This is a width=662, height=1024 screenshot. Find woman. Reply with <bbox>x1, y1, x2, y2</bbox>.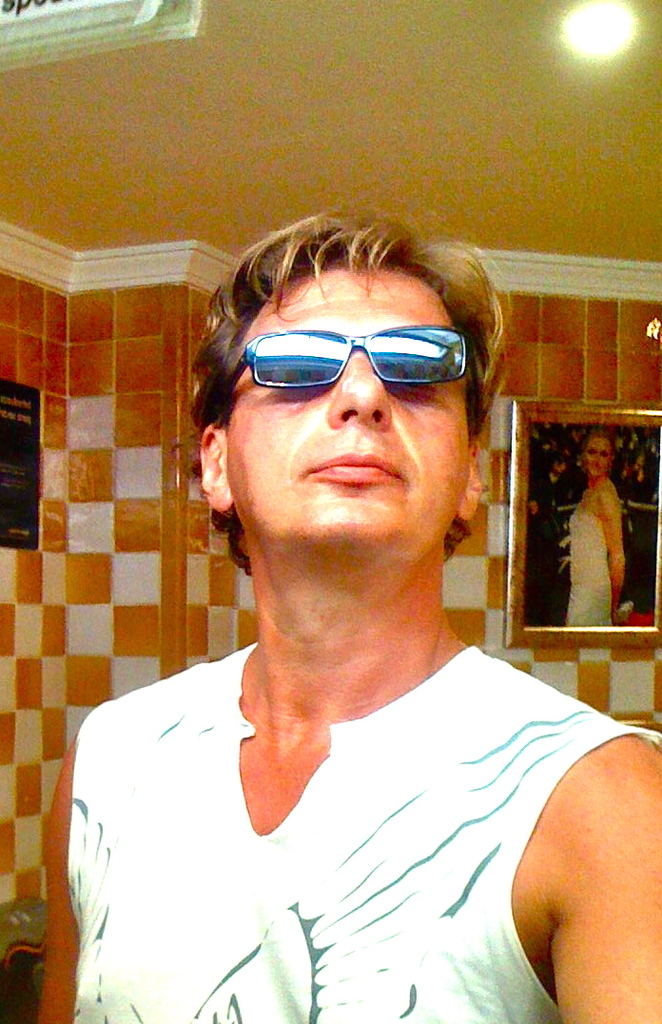
<bbox>557, 410, 643, 636</bbox>.
